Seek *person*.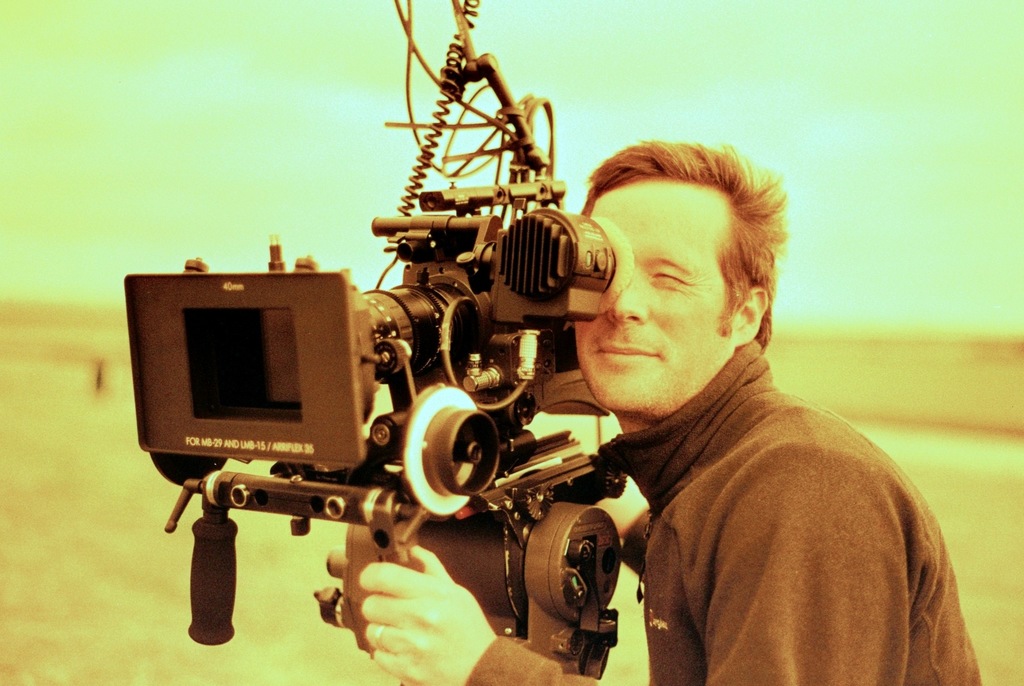
(x1=294, y1=124, x2=1003, y2=685).
